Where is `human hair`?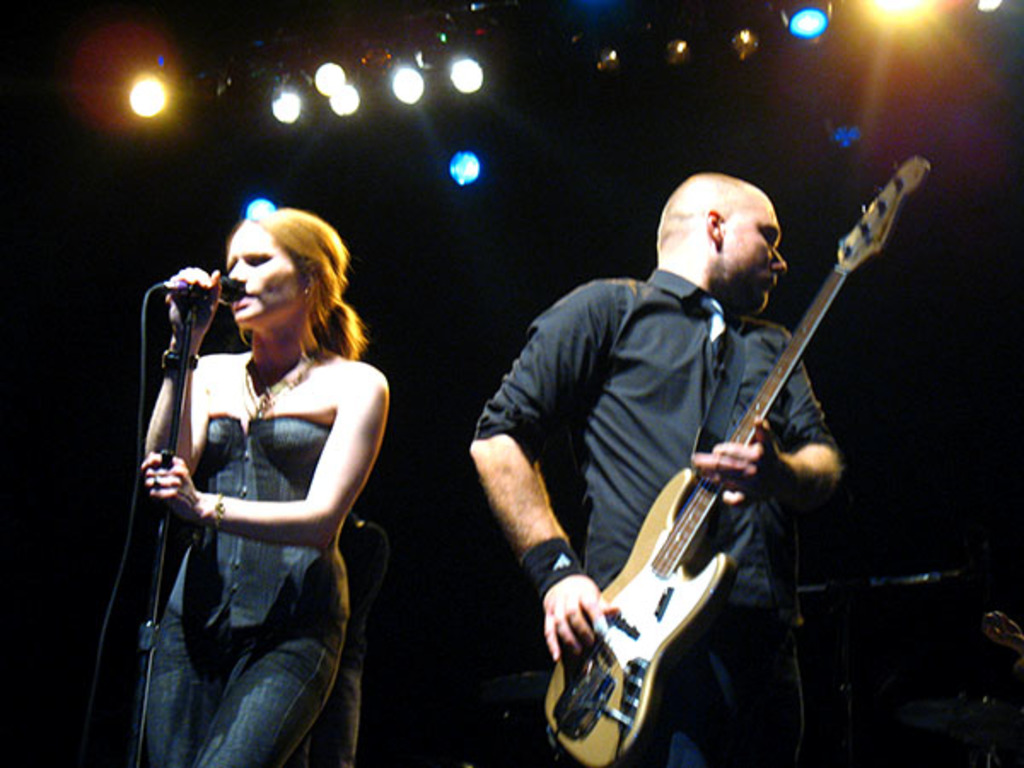
[x1=254, y1=200, x2=372, y2=355].
